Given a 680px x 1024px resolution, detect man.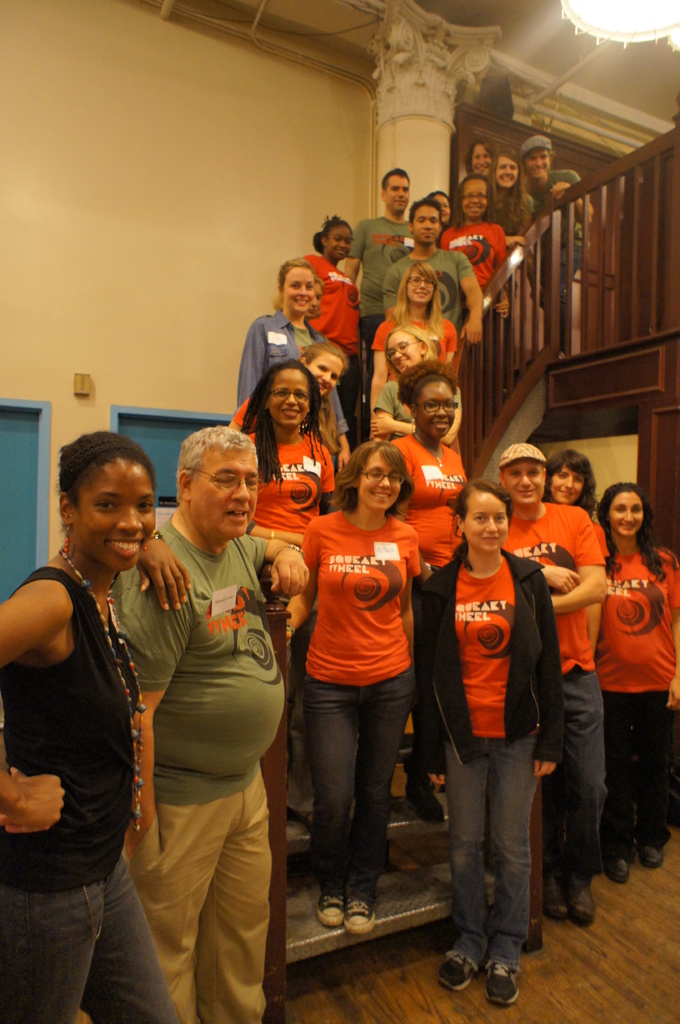
<region>118, 426, 313, 1023</region>.
